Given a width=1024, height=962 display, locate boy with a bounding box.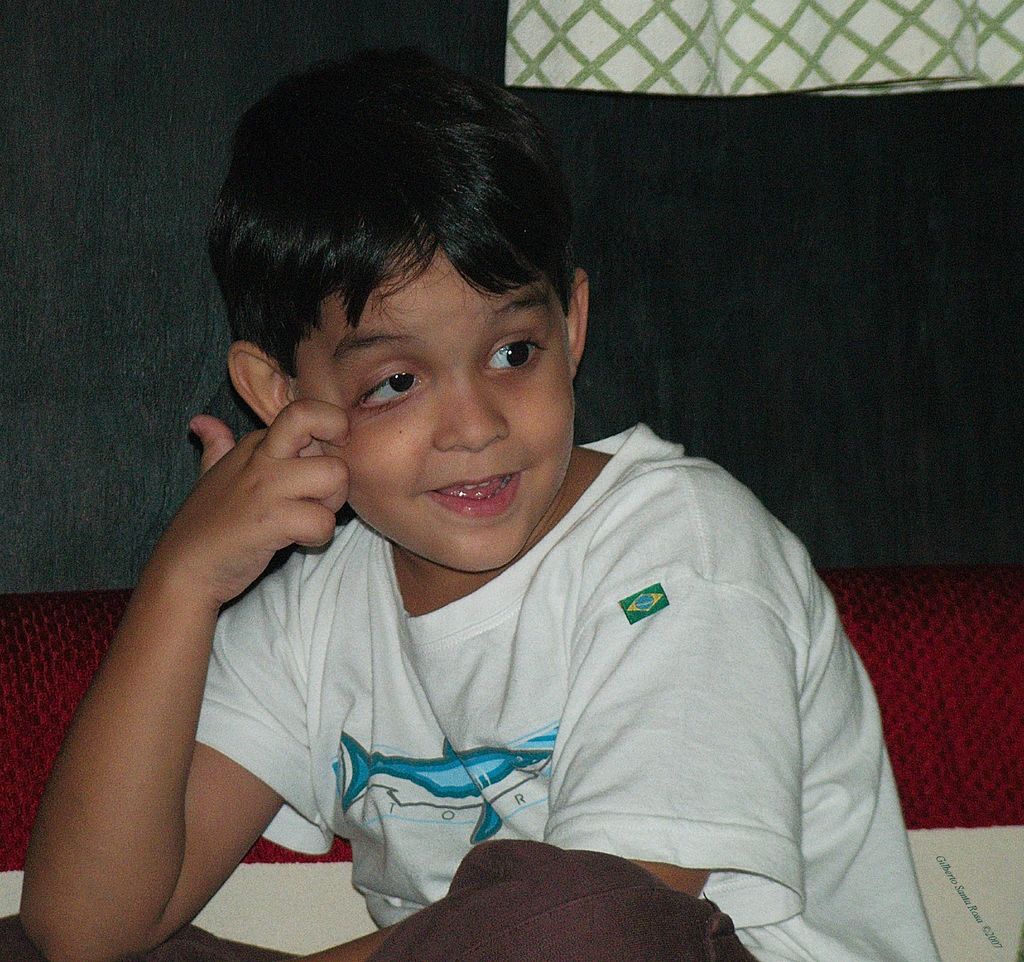
Located: region(104, 93, 883, 933).
